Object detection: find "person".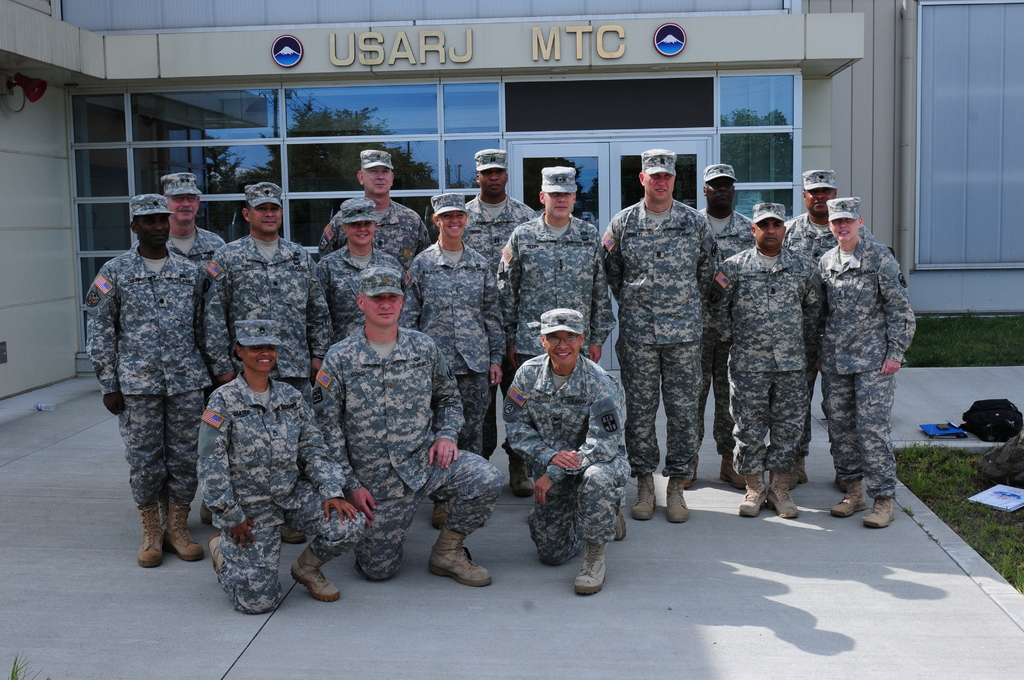
601 148 717 521.
